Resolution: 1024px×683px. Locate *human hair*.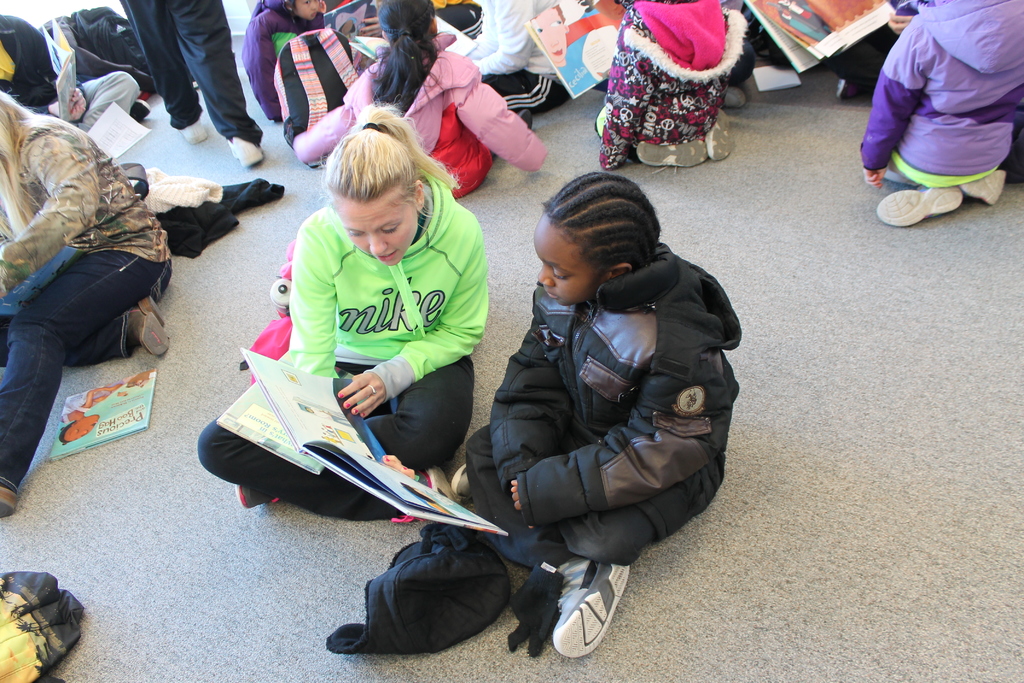
crop(375, 0, 439, 111).
